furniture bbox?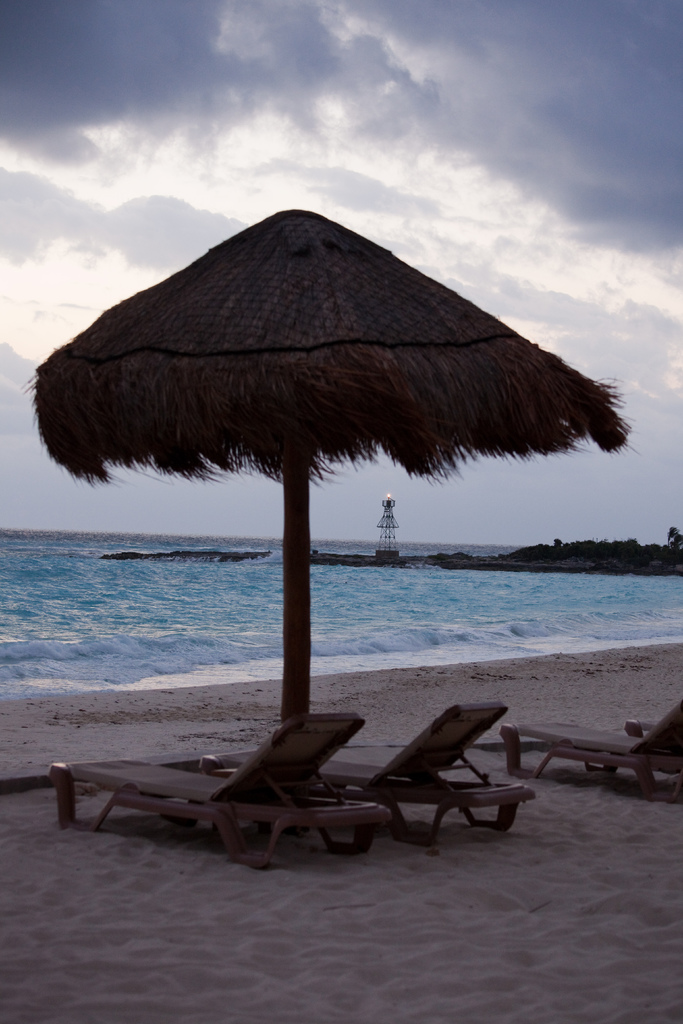
Rect(502, 705, 682, 803)
